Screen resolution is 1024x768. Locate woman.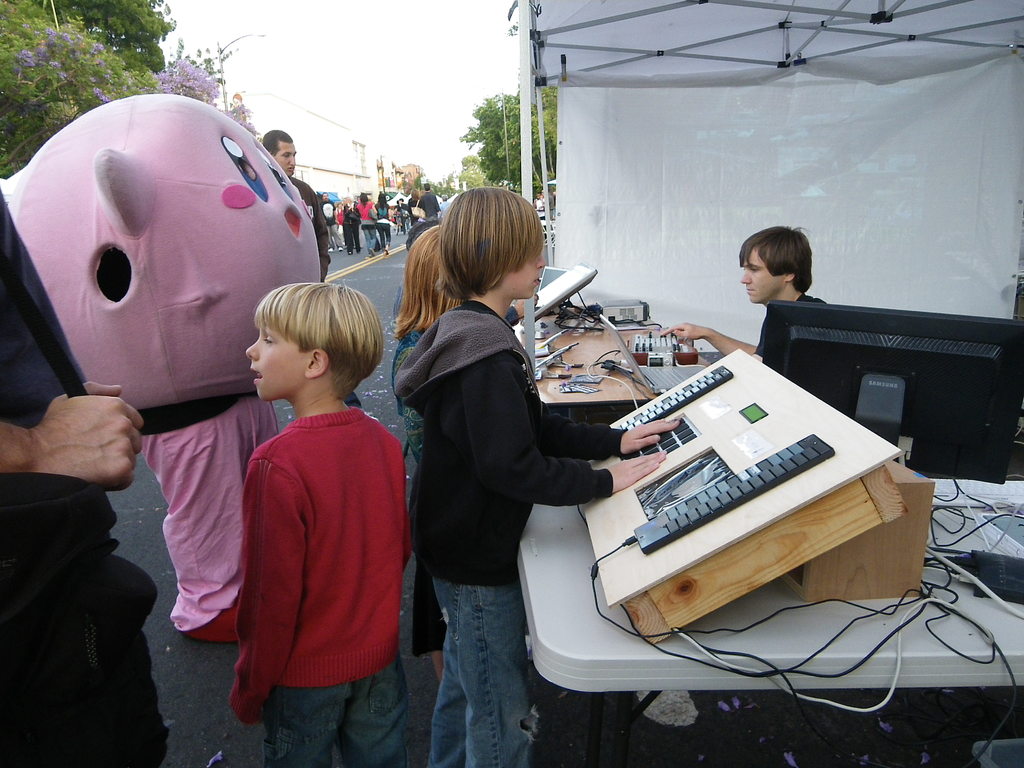
rect(354, 189, 376, 255).
